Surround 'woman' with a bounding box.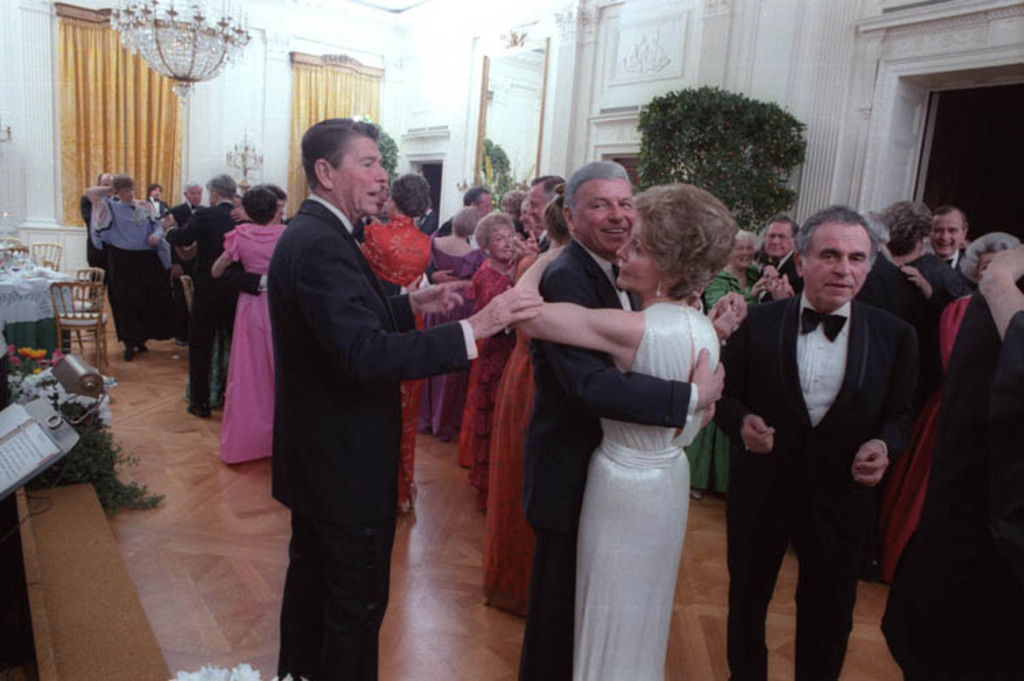
box(426, 205, 482, 450).
